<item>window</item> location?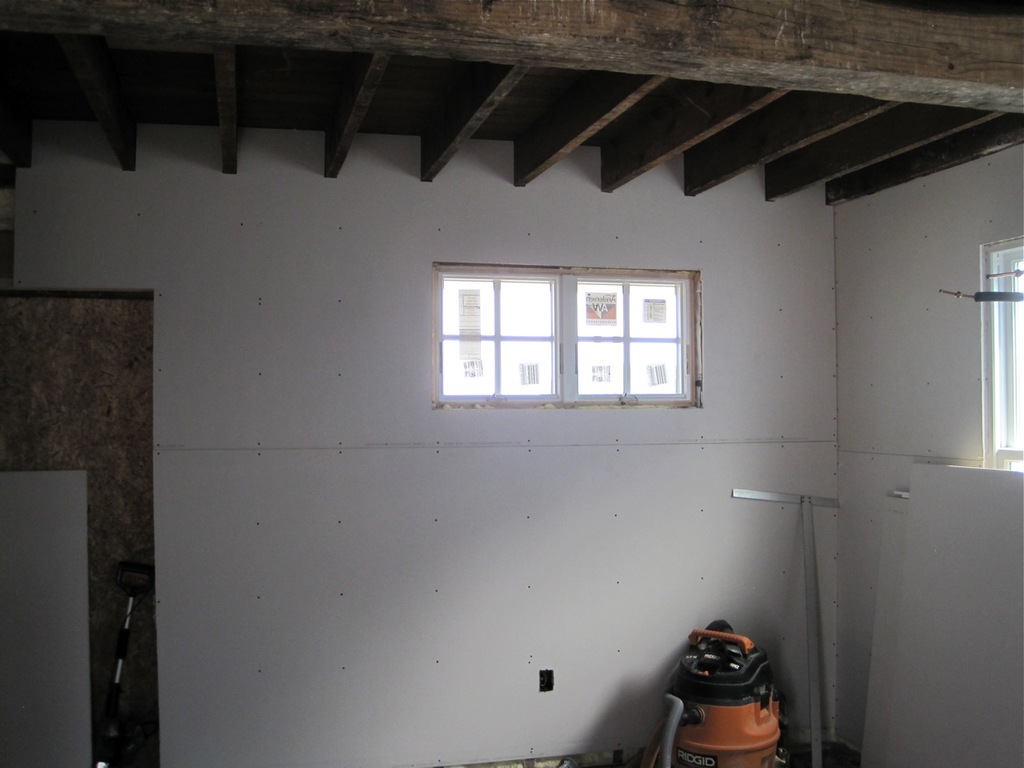
BBox(434, 266, 702, 416)
